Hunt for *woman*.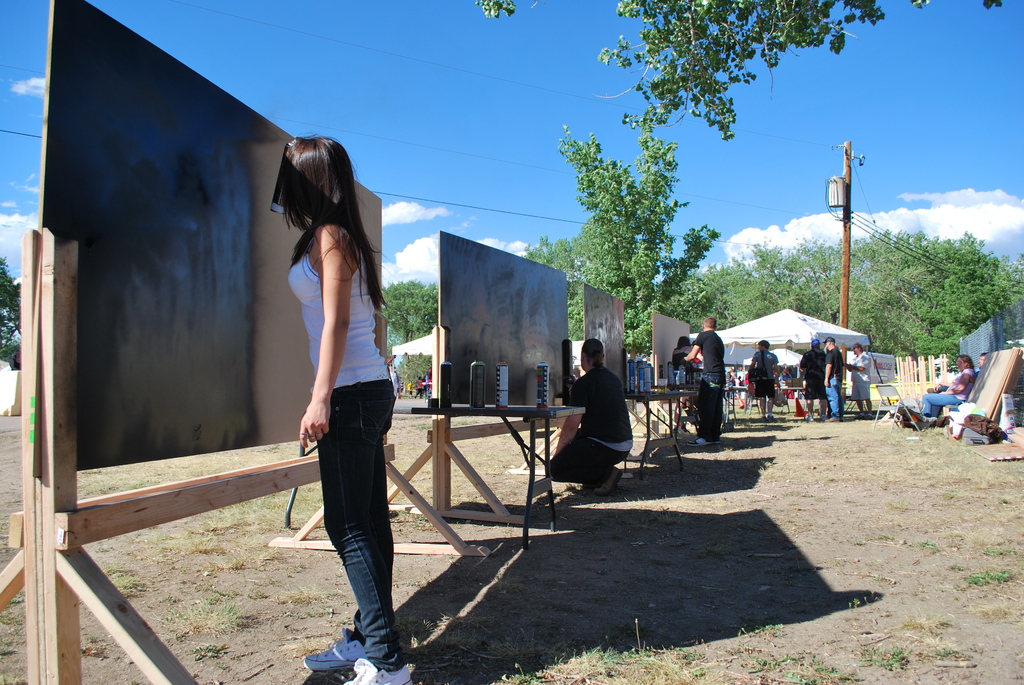
Hunted down at select_region(548, 335, 634, 501).
